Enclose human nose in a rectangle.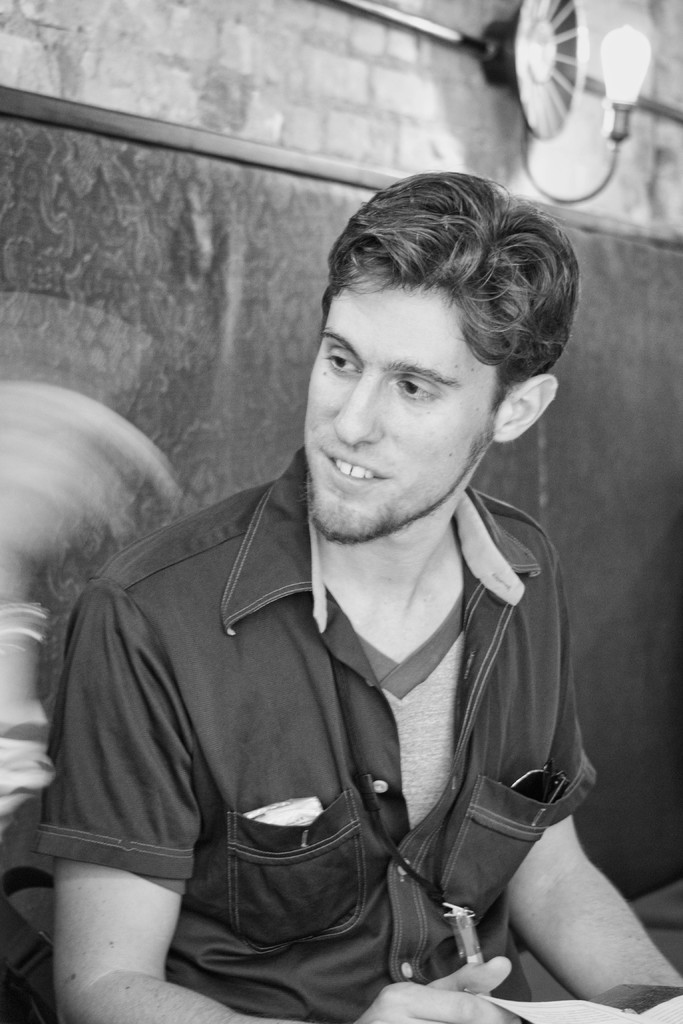
[336, 371, 380, 440].
